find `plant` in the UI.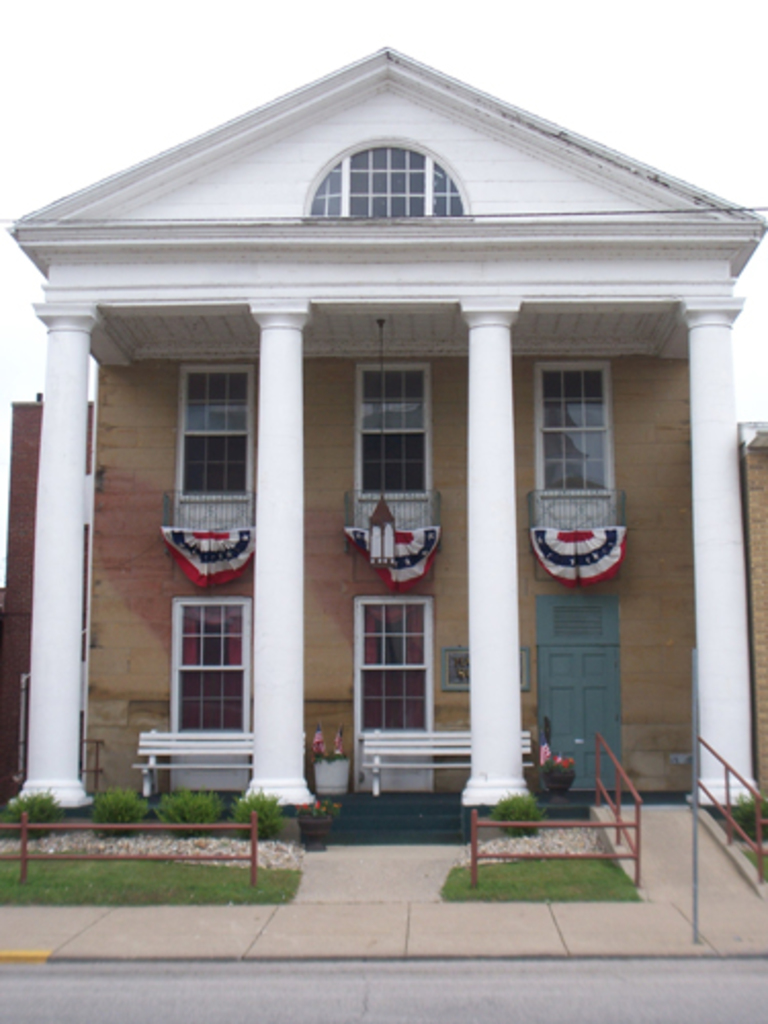
UI element at box=[0, 778, 74, 838].
